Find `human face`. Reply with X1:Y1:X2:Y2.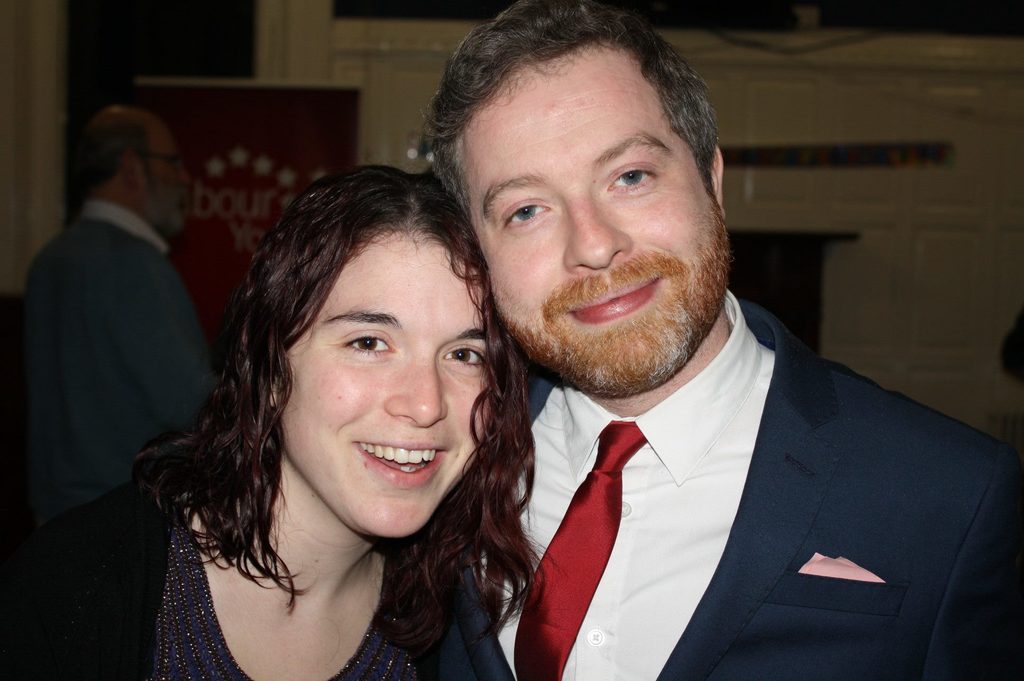
281:239:495:538.
